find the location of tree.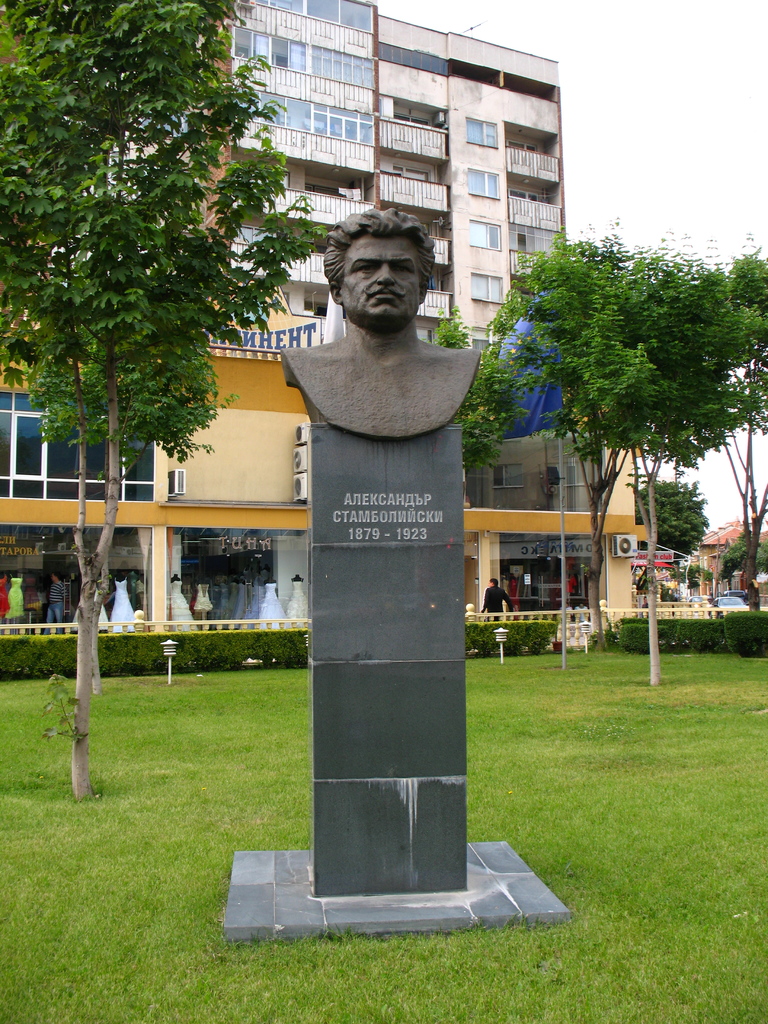
Location: 0,0,330,804.
